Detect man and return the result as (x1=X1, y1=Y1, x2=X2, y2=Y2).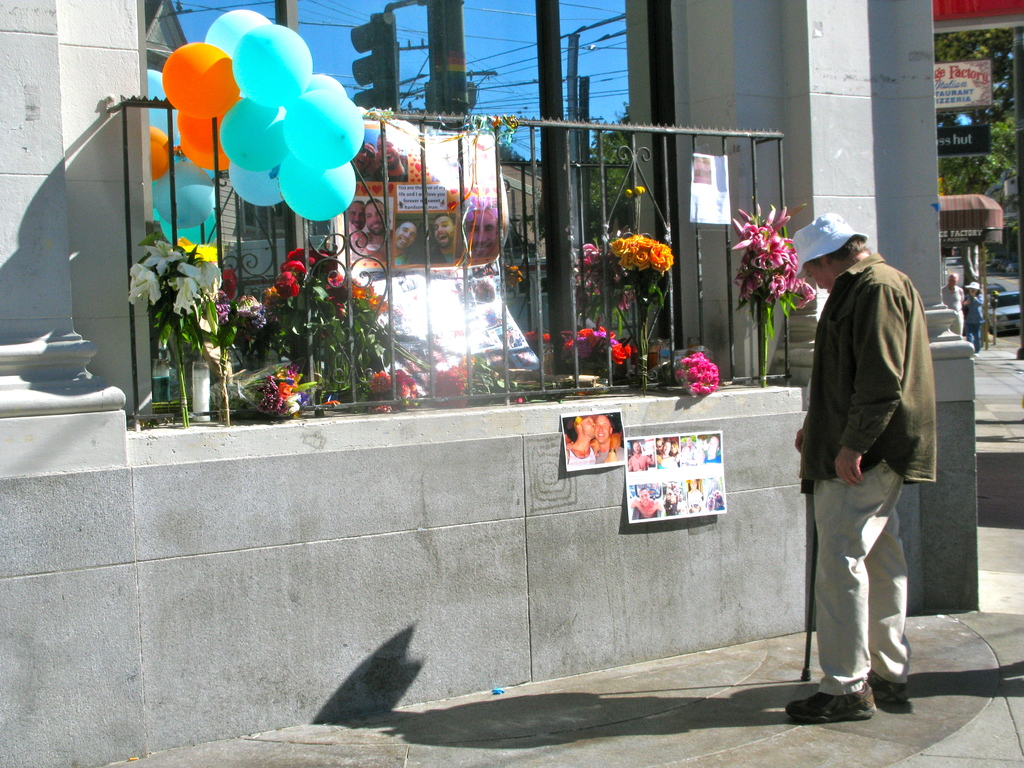
(x1=791, y1=220, x2=944, y2=725).
